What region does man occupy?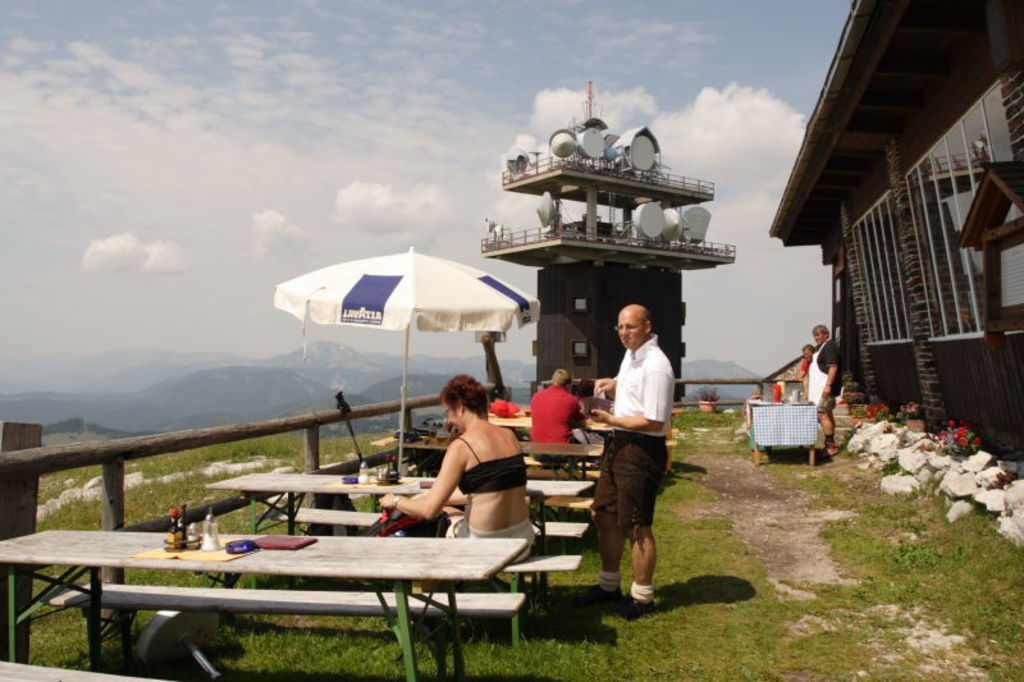
region(589, 302, 672, 608).
